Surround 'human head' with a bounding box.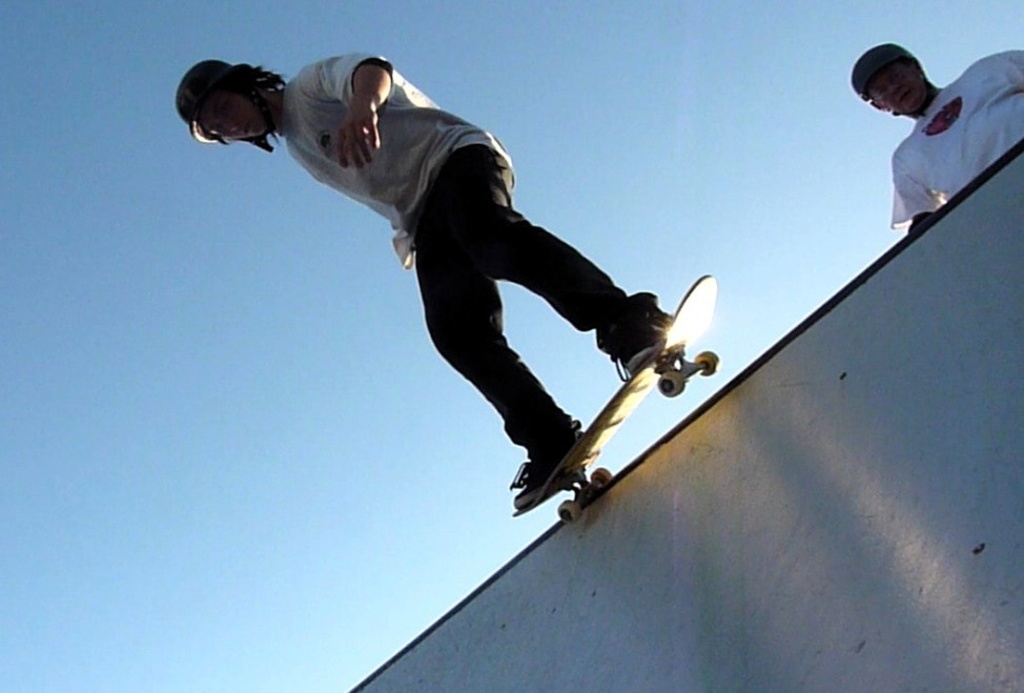
[848, 39, 938, 117].
